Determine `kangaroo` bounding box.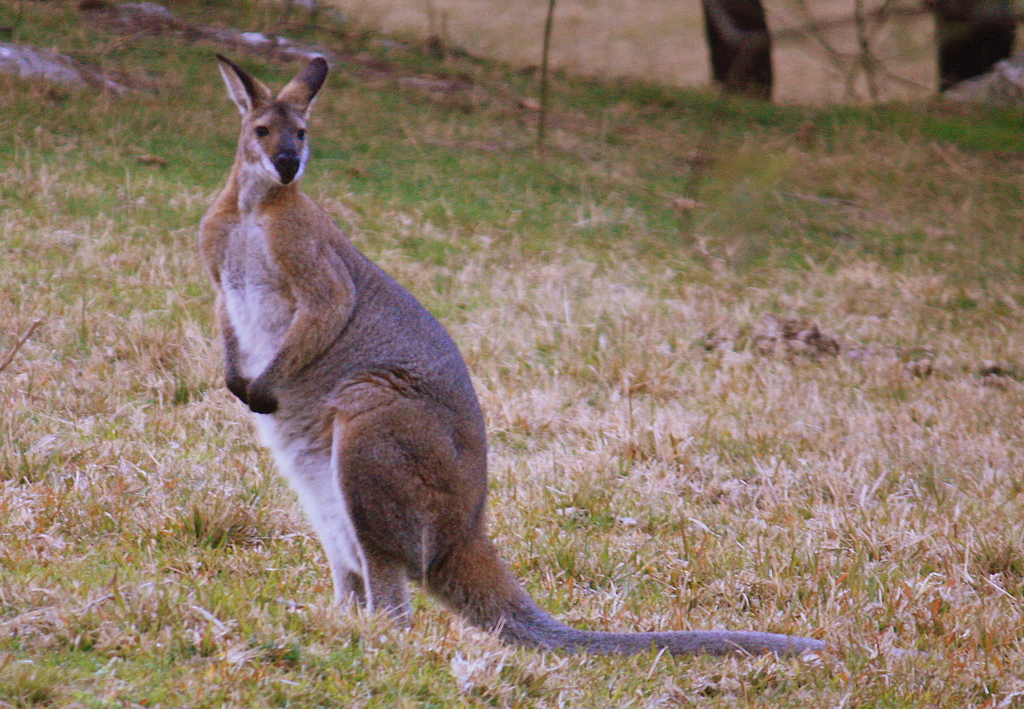
Determined: 195, 50, 936, 651.
